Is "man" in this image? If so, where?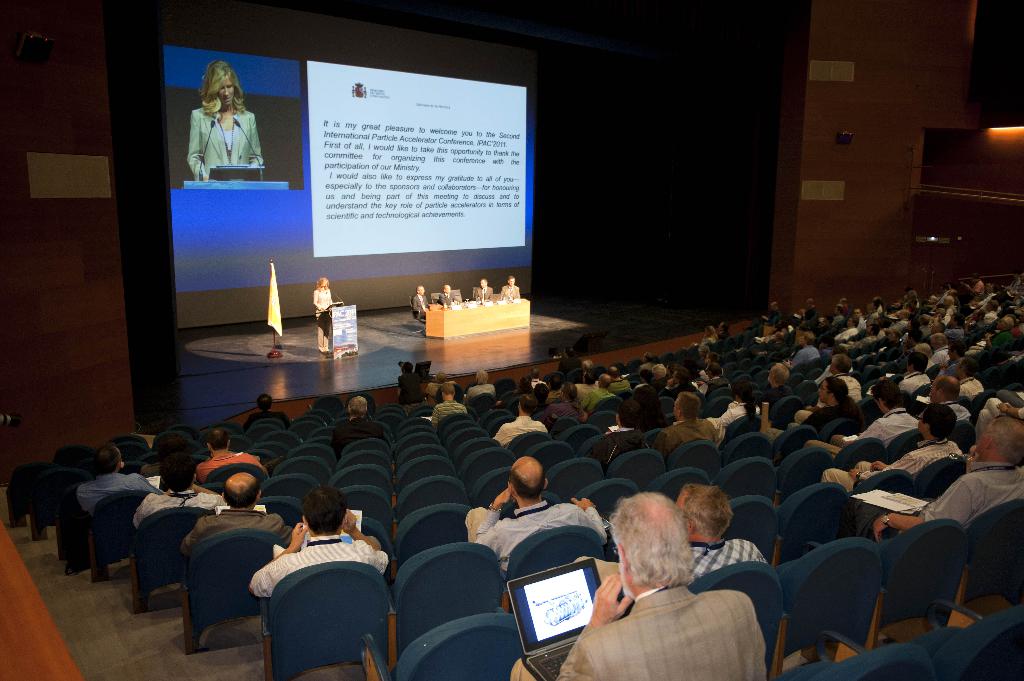
Yes, at Rect(764, 361, 796, 406).
